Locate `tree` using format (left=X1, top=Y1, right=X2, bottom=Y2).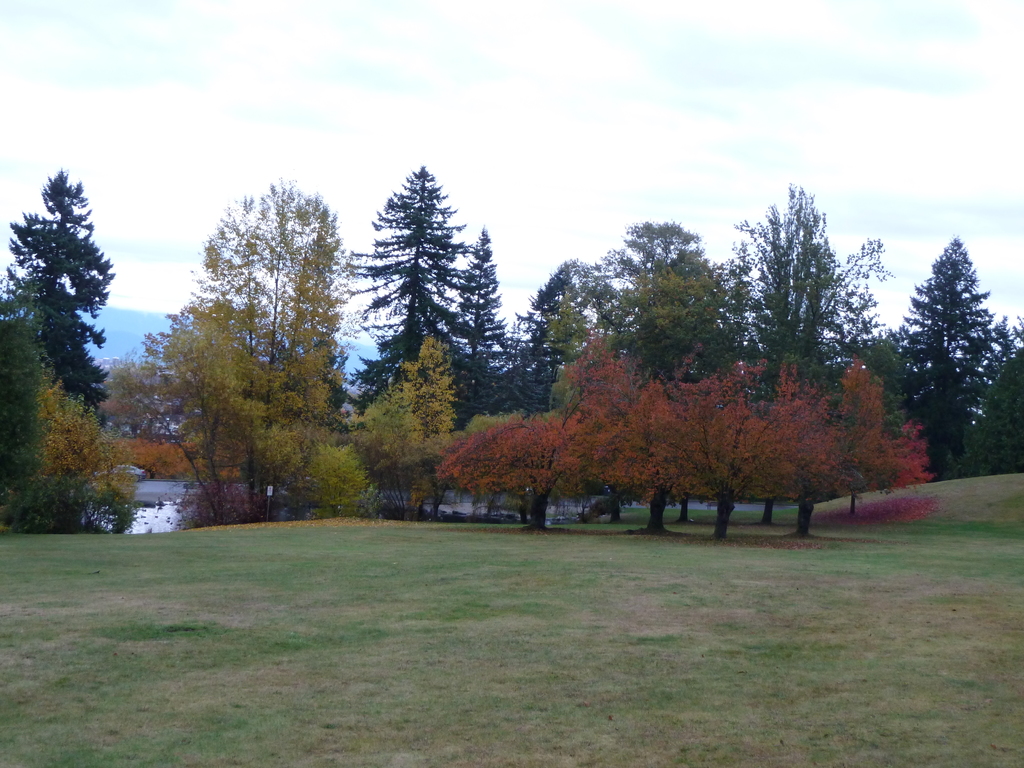
(left=855, top=236, right=1021, bottom=483).
